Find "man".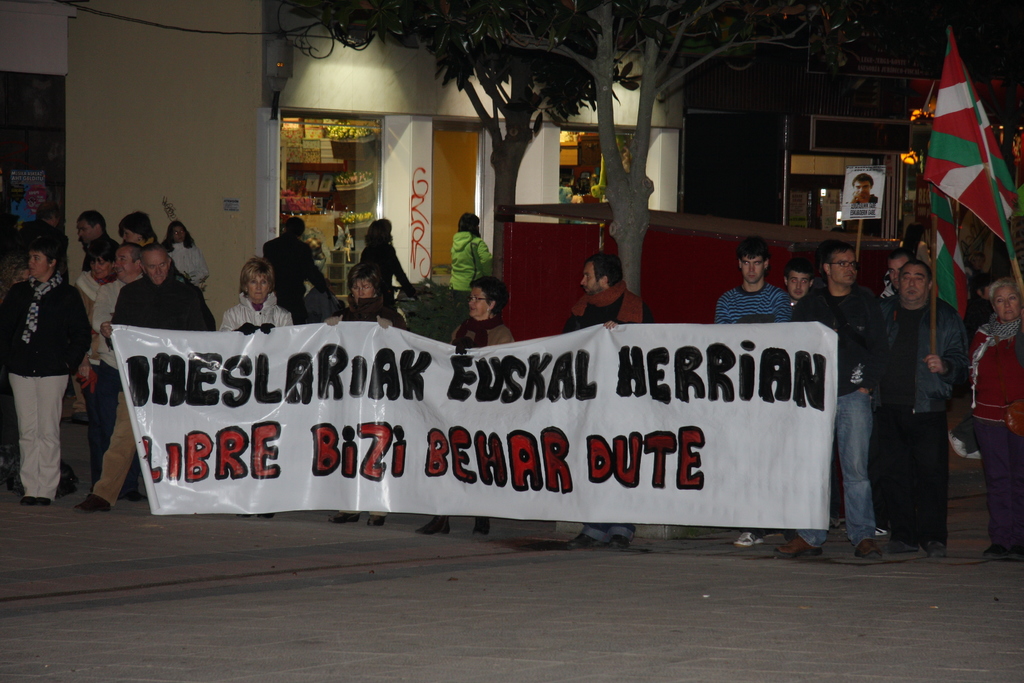
bbox=[70, 211, 123, 422].
